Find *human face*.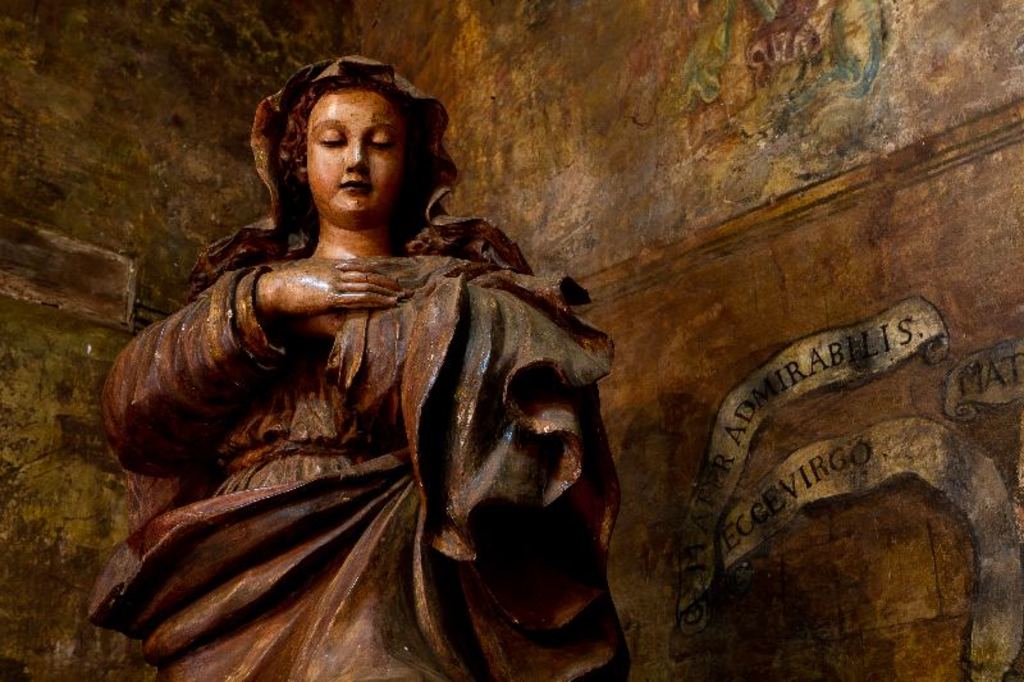
bbox=[303, 92, 406, 215].
